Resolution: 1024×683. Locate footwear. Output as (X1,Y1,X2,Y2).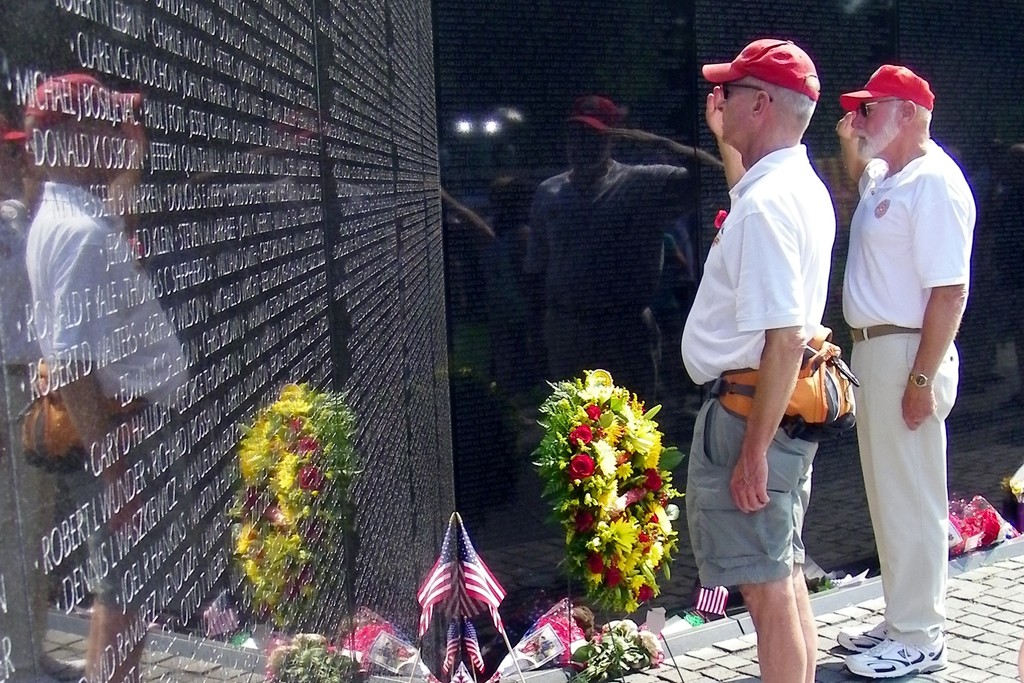
(845,633,948,682).
